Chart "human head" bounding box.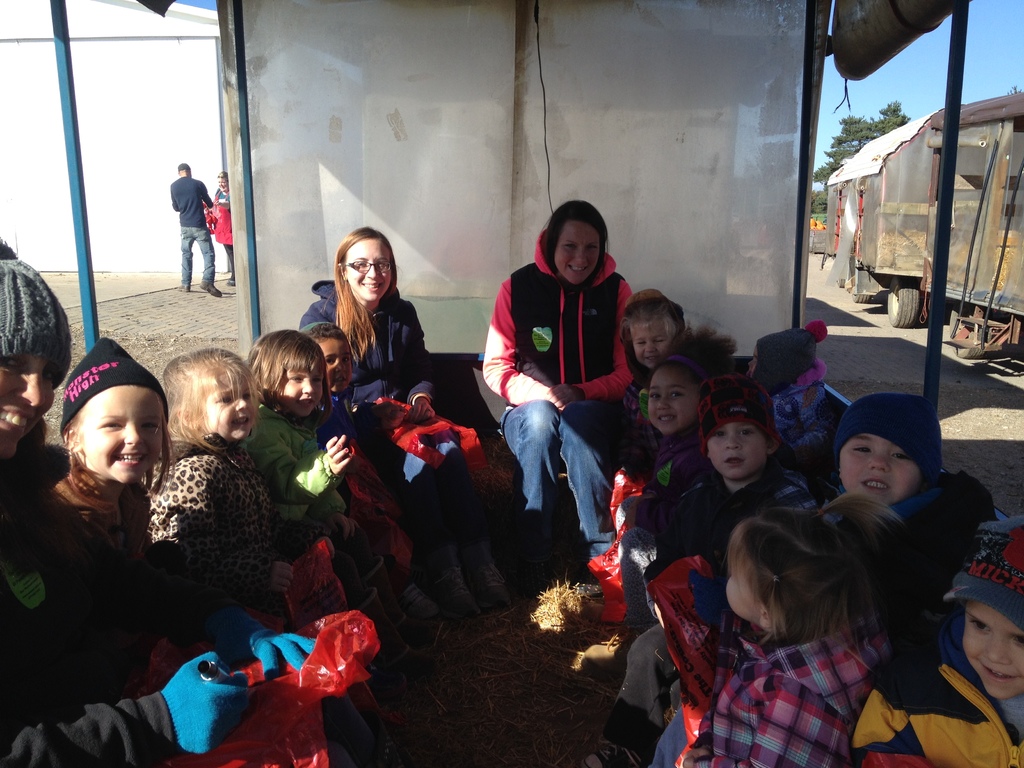
Charted: (746,318,829,399).
